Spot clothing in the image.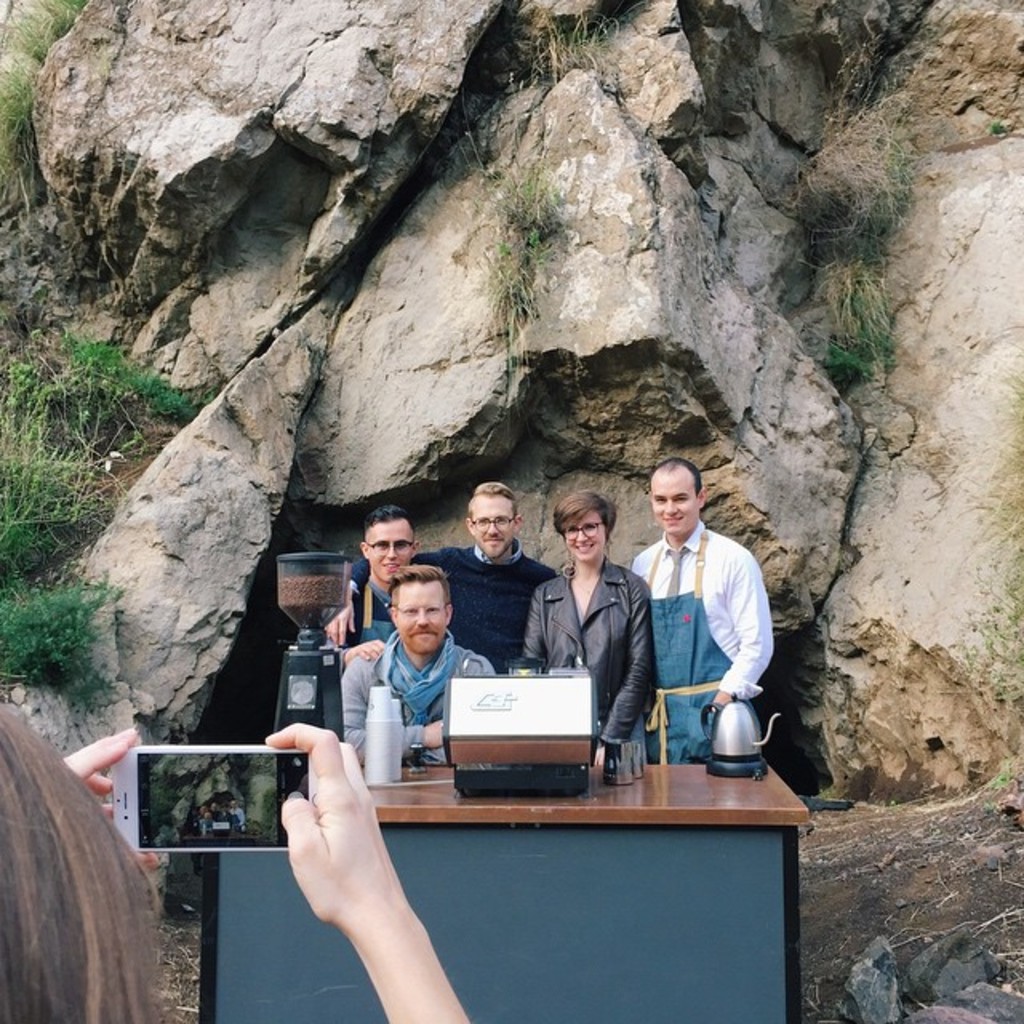
clothing found at {"x1": 339, "y1": 630, "x2": 491, "y2": 763}.
